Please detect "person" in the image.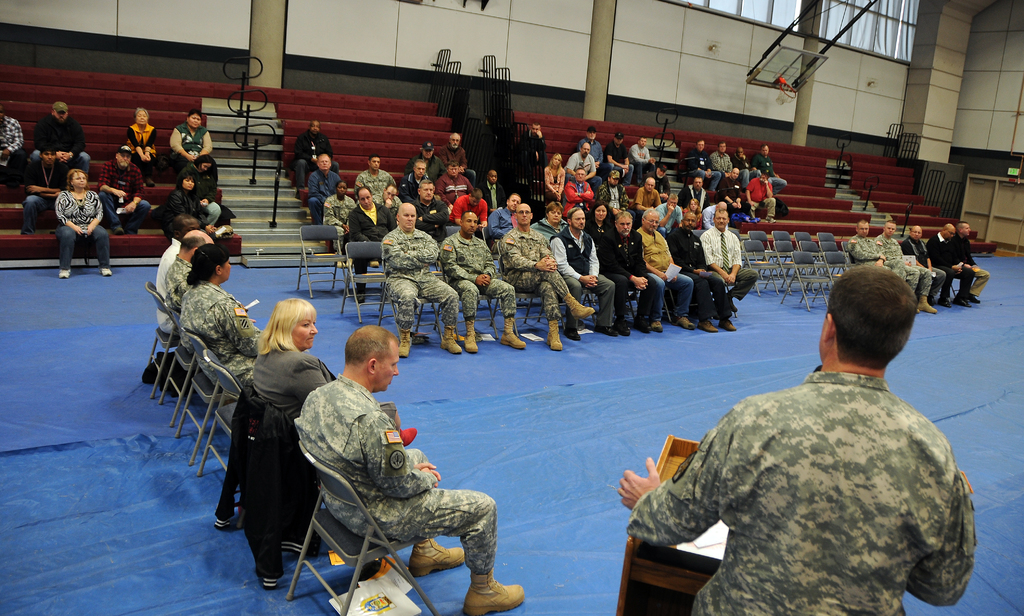
[0,109,24,188].
